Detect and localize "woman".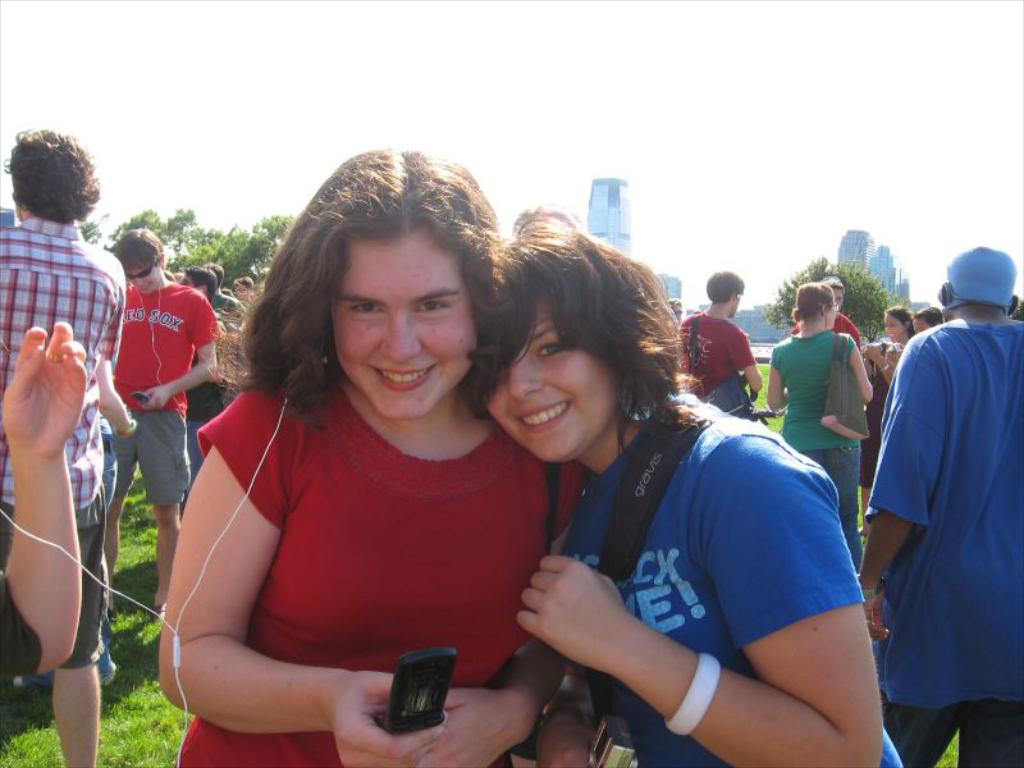
Localized at detection(150, 169, 600, 767).
